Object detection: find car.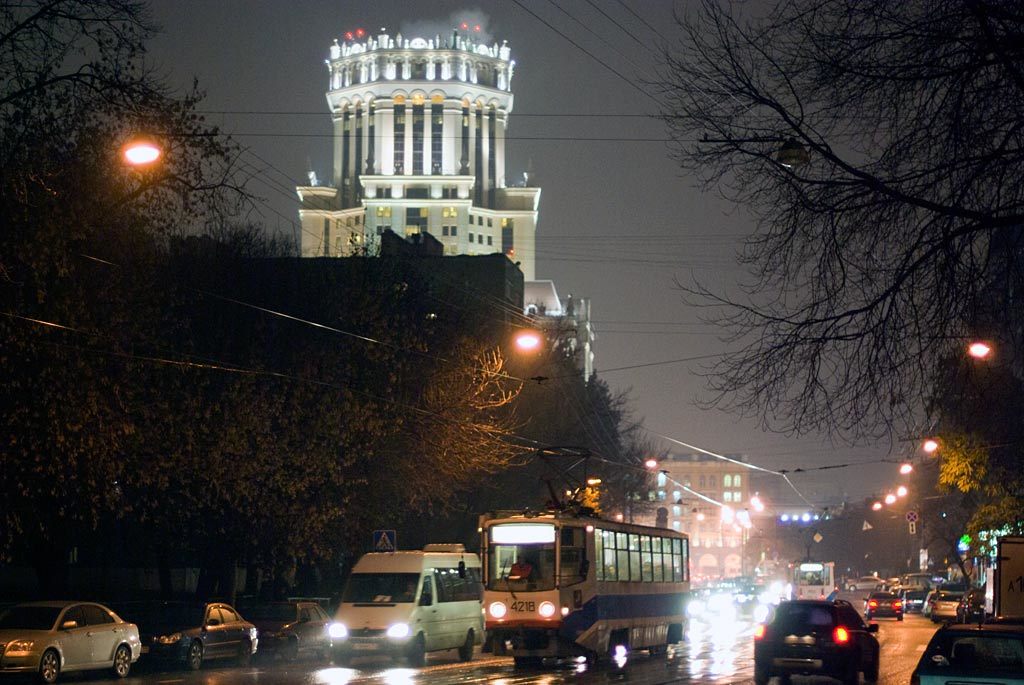
[left=921, top=589, right=937, bottom=618].
